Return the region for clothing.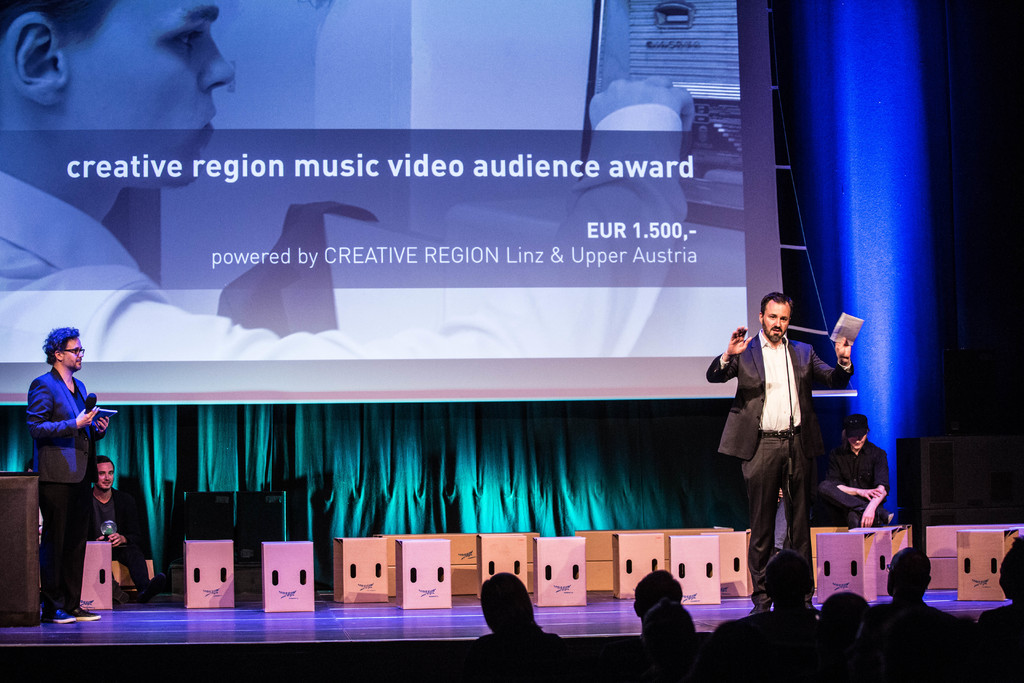
left=805, top=439, right=884, bottom=547.
